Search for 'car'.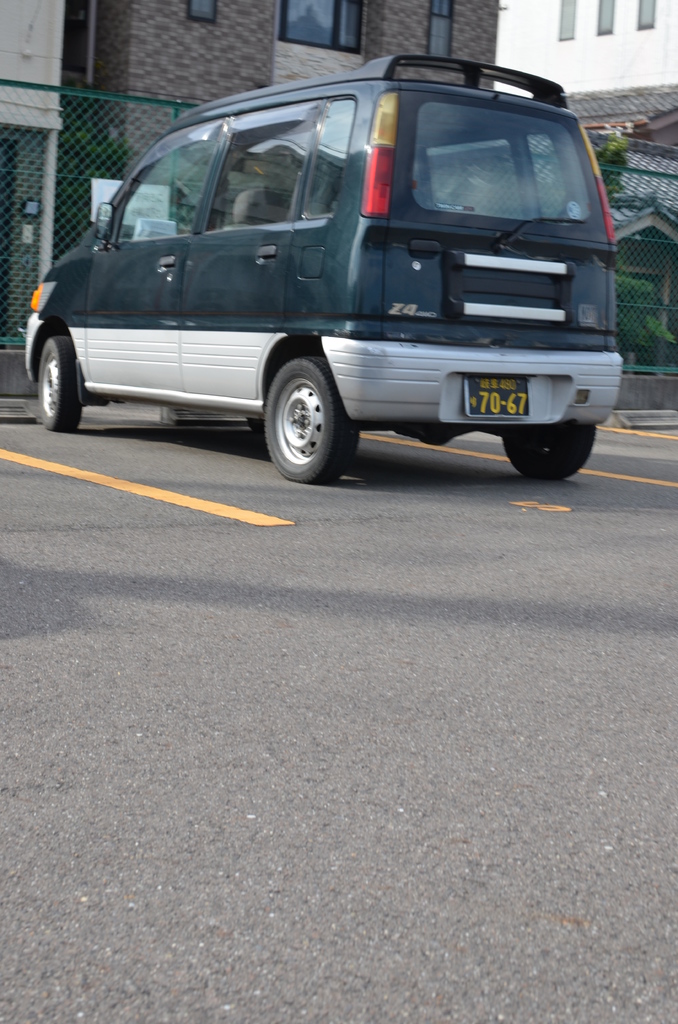
Found at region(20, 54, 628, 486).
